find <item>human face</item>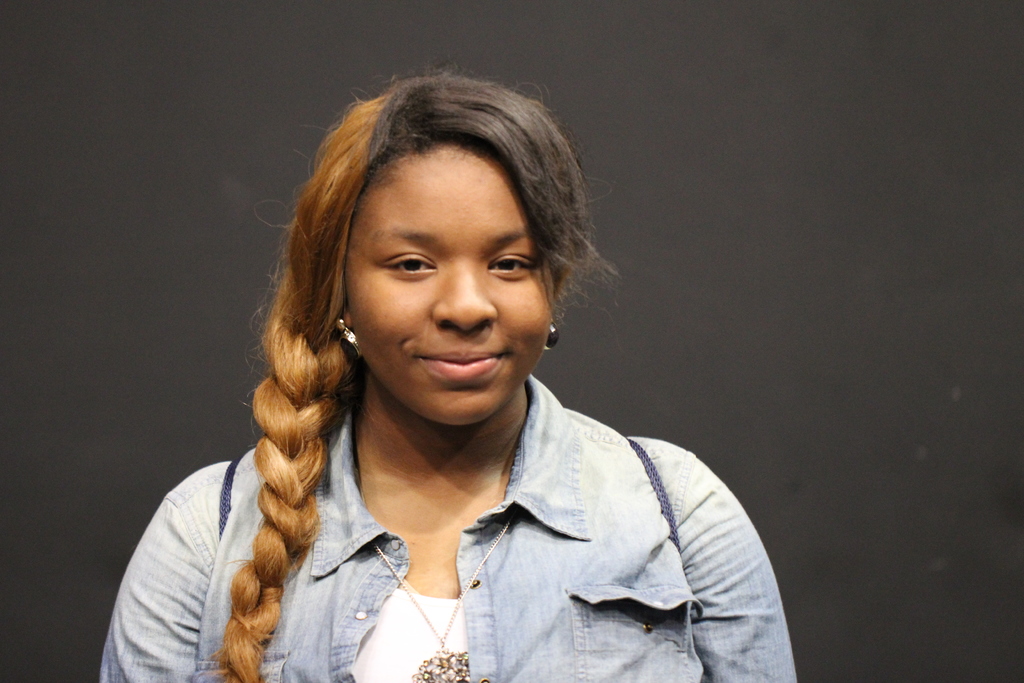
<box>347,151,557,423</box>
